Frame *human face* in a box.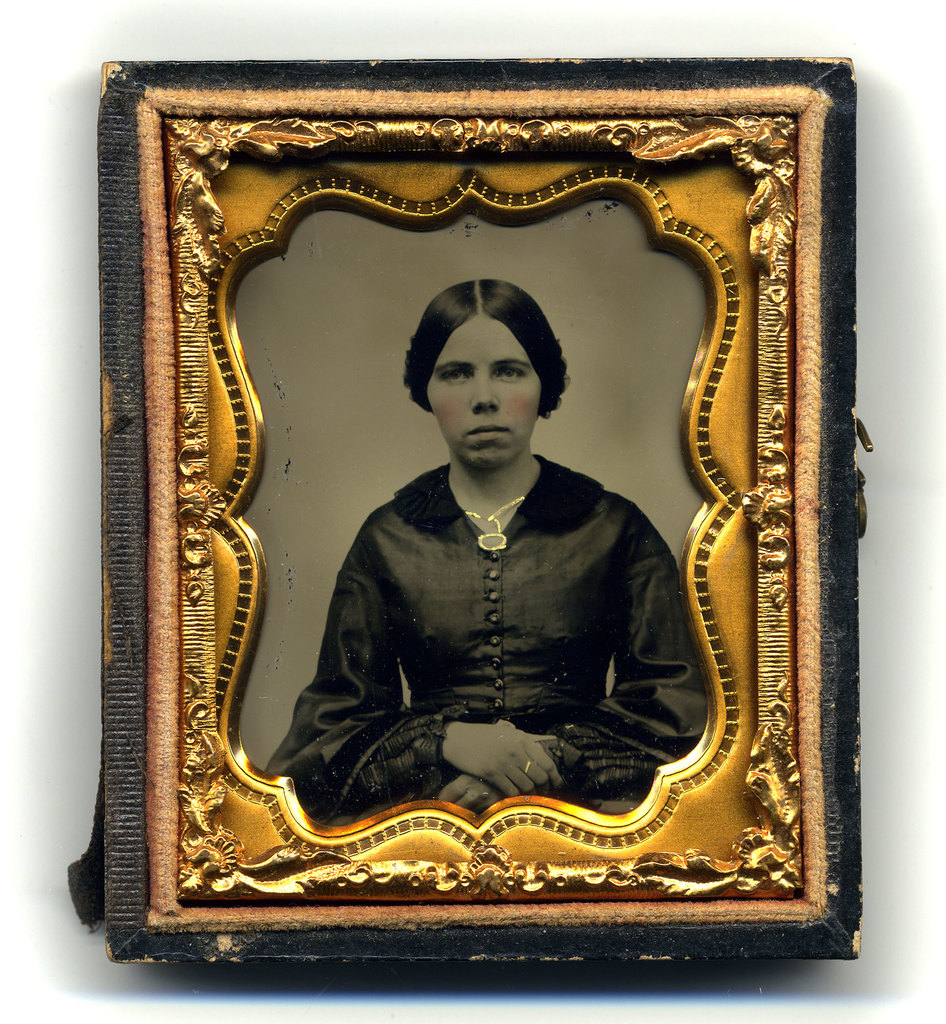
pyautogui.locateOnScreen(423, 321, 544, 461).
